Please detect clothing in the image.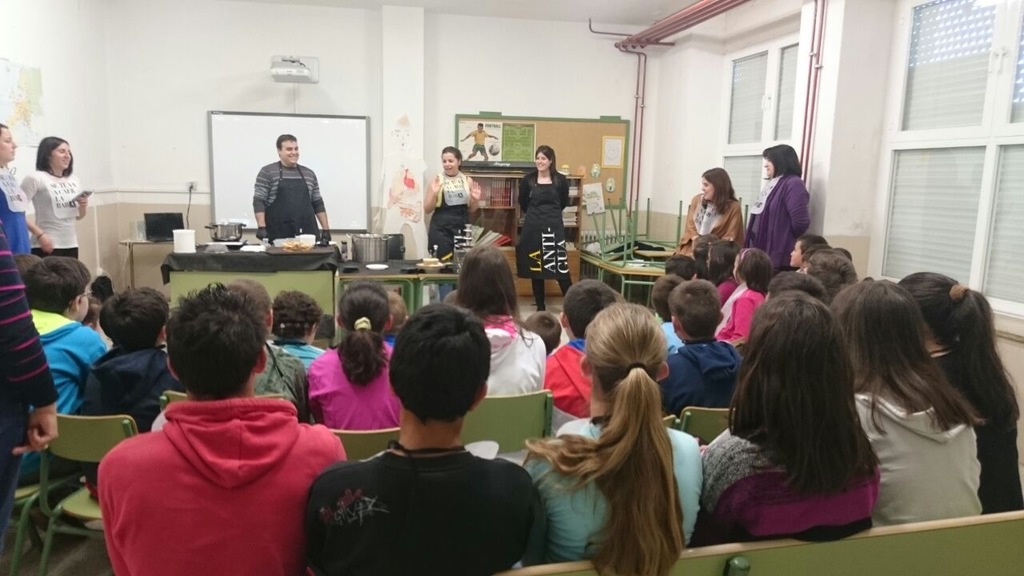
{"x1": 518, "y1": 170, "x2": 570, "y2": 278}.
